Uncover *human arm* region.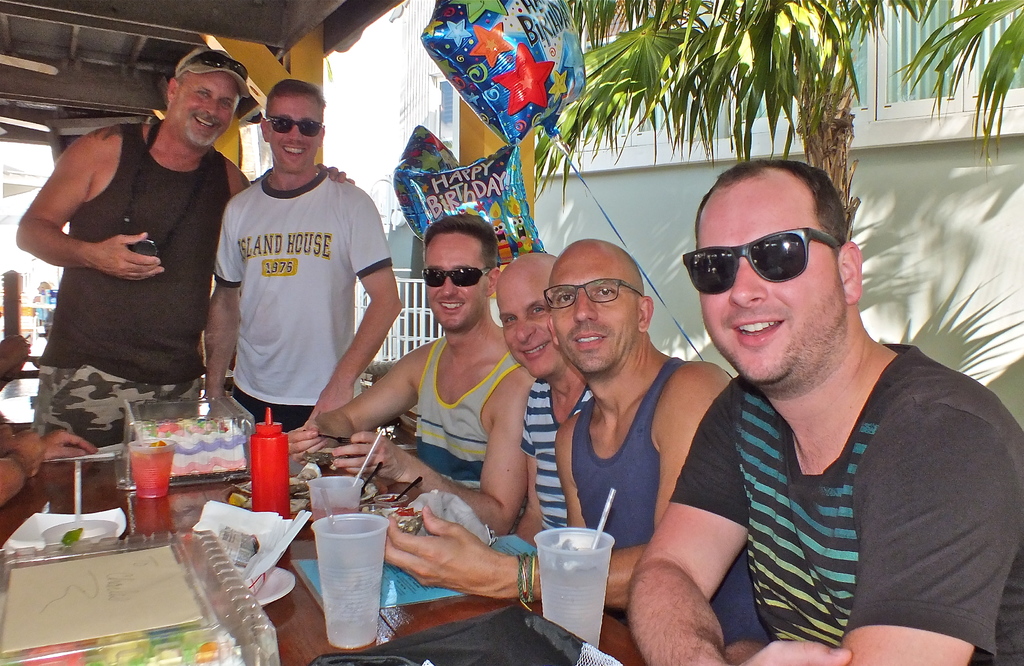
Uncovered: l=300, t=186, r=407, b=426.
